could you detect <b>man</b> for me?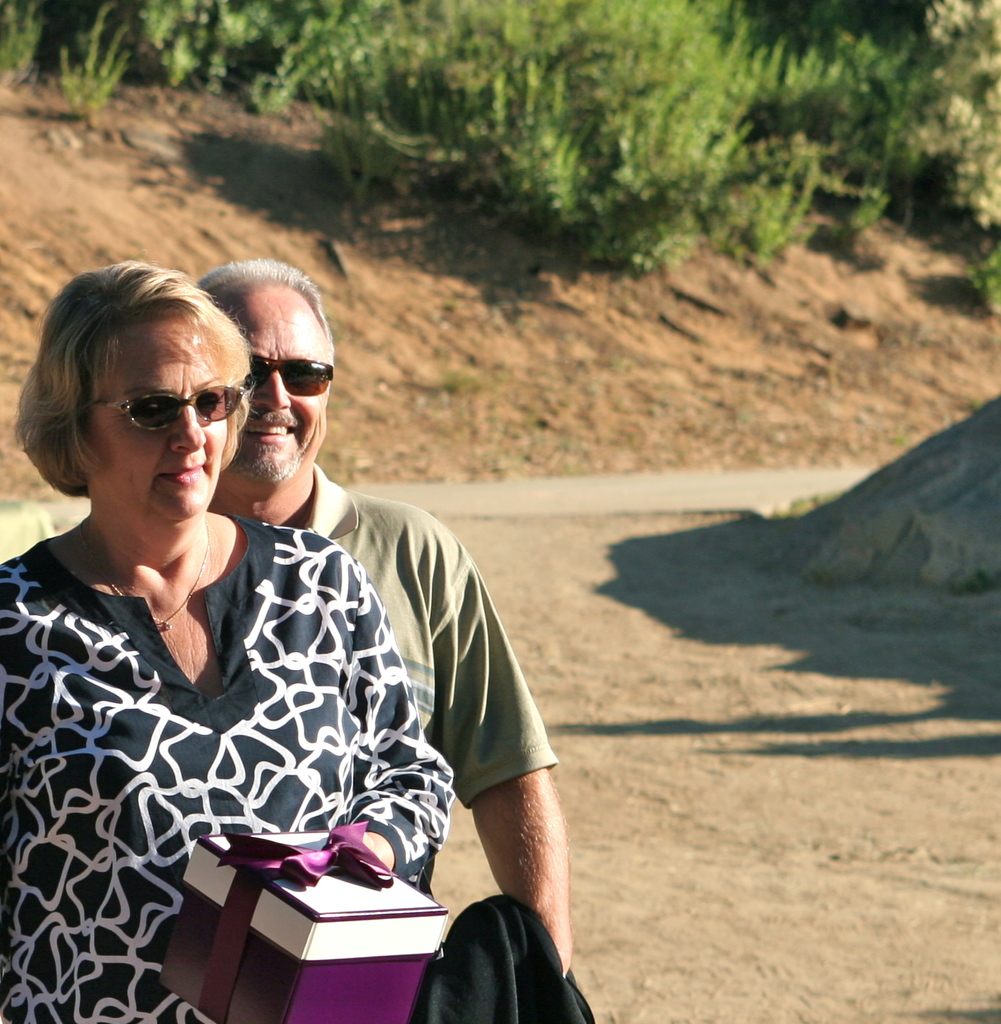
Detection result: [x1=0, y1=266, x2=346, y2=934].
